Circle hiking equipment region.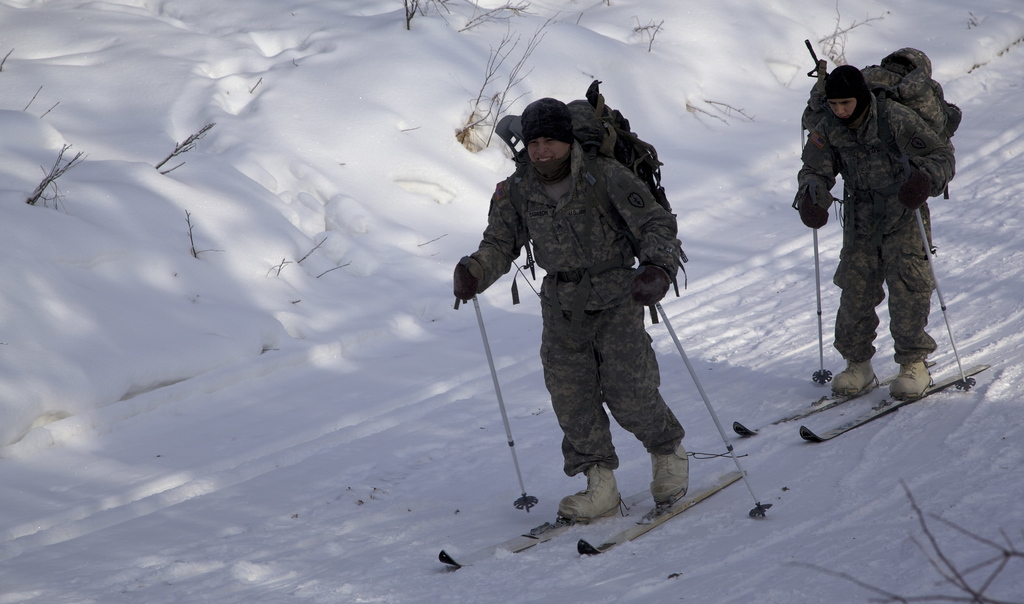
Region: [left=915, top=206, right=977, bottom=392].
